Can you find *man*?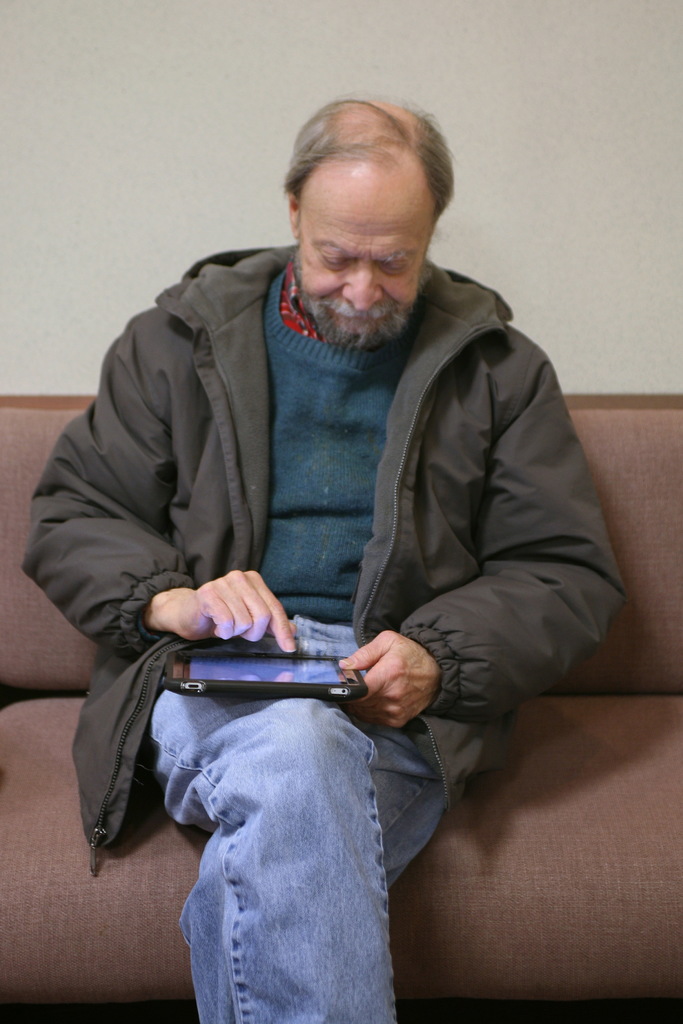
Yes, bounding box: pyautogui.locateOnScreen(35, 116, 633, 967).
